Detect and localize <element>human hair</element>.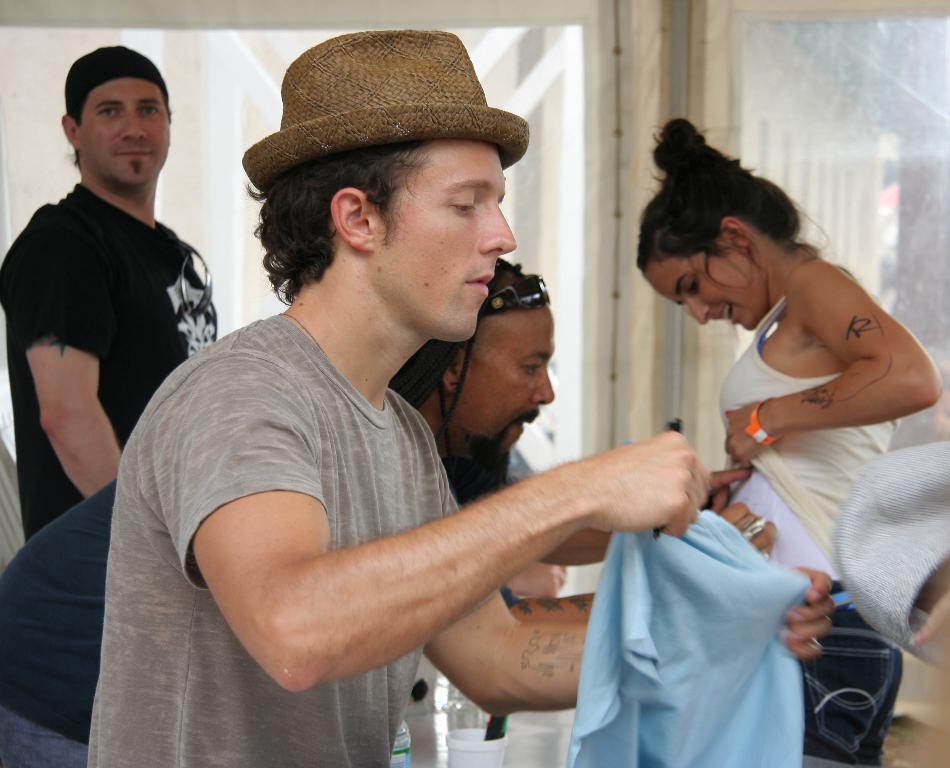
Localized at box=[624, 133, 842, 318].
